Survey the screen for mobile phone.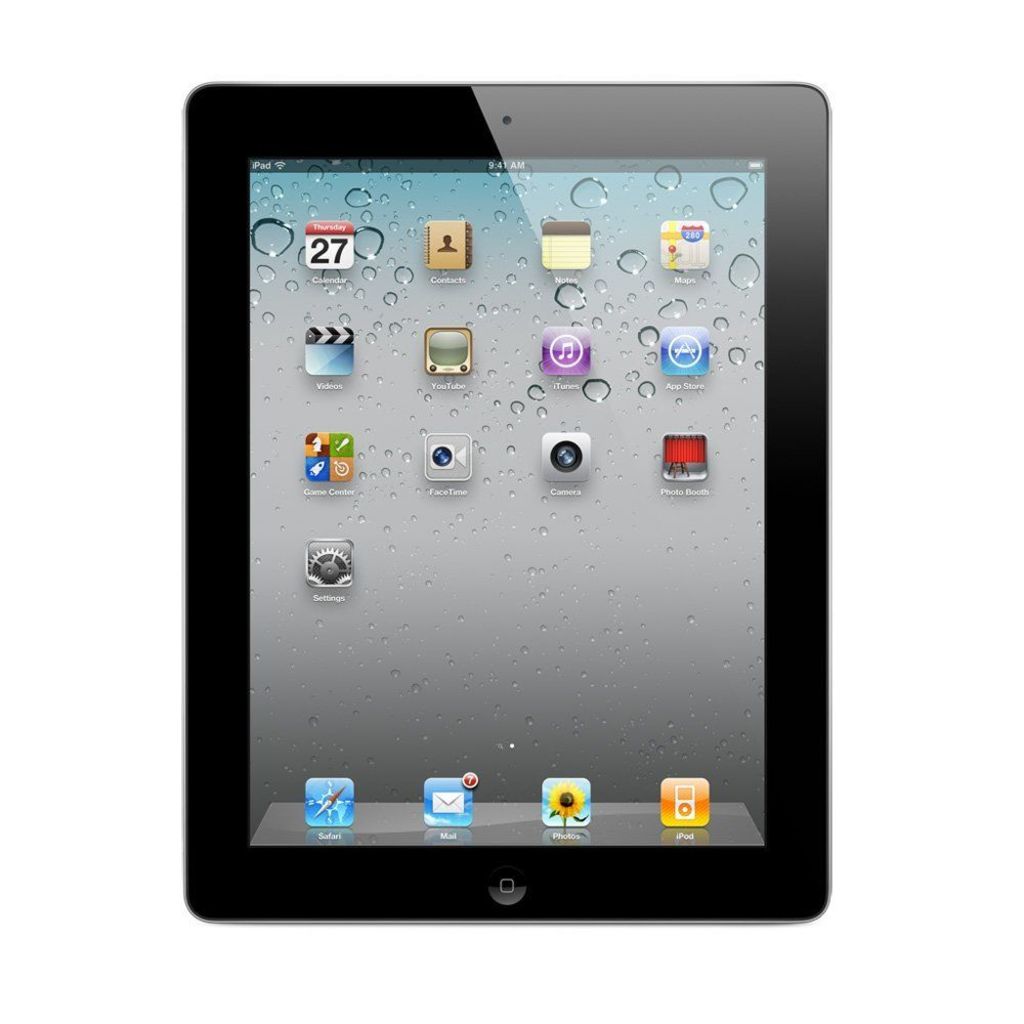
Survey found: [158, 89, 827, 859].
